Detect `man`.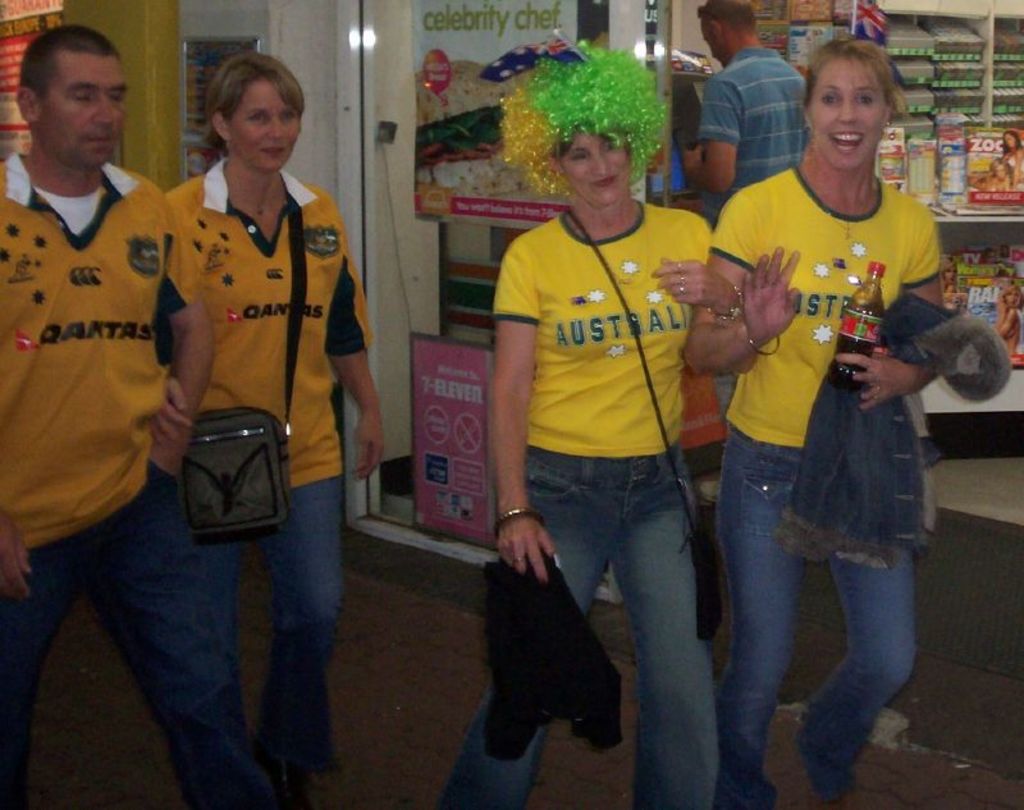
Detected at (left=675, top=0, right=812, bottom=508).
